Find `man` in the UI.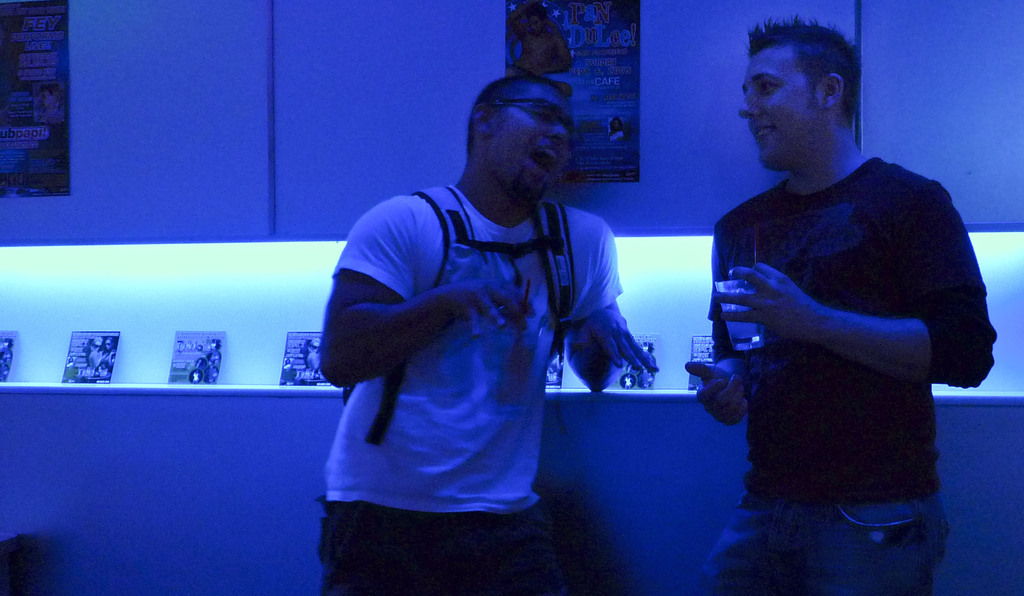
UI element at {"x1": 193, "y1": 357, "x2": 206, "y2": 370}.
